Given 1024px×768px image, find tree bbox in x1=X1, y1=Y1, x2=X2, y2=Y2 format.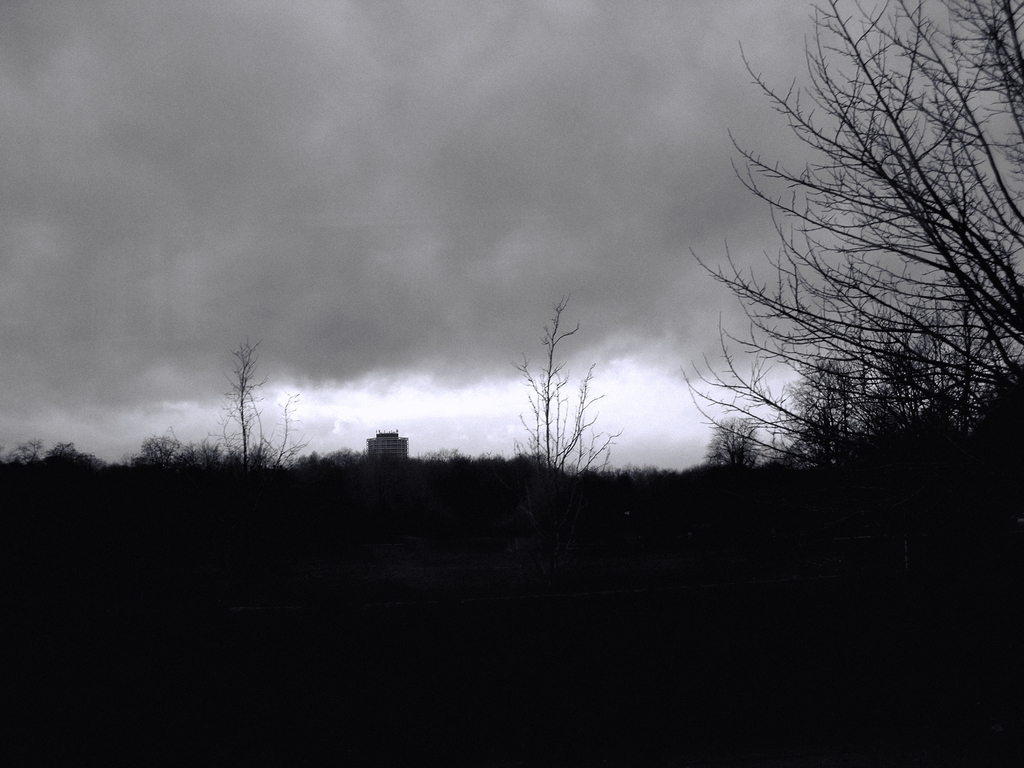
x1=696, y1=409, x2=771, y2=471.
